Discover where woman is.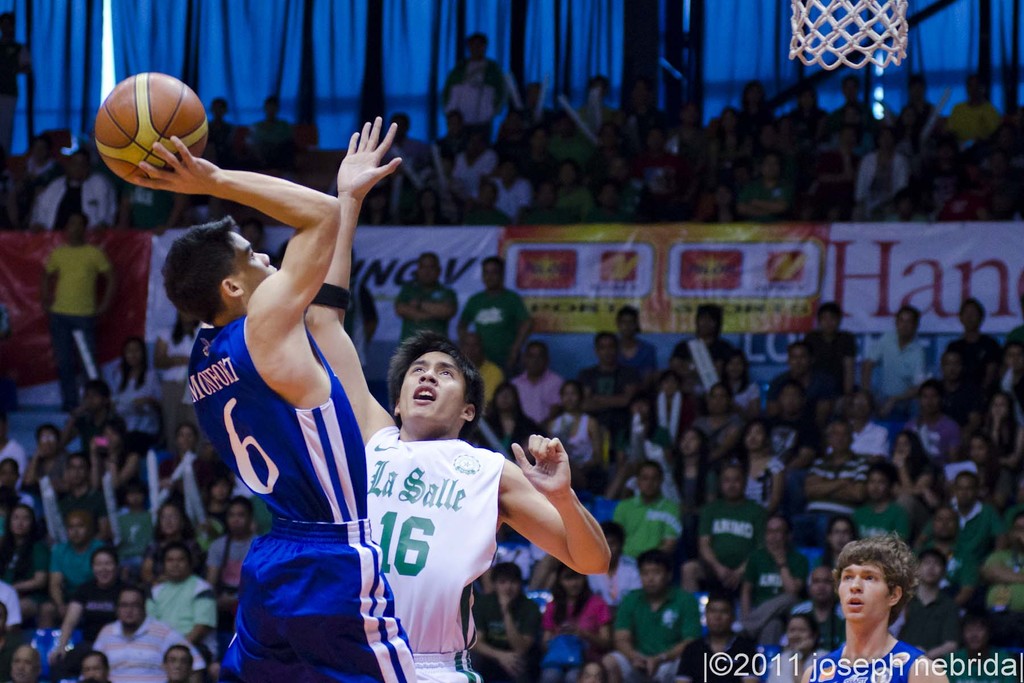
Discovered at 546/382/604/473.
